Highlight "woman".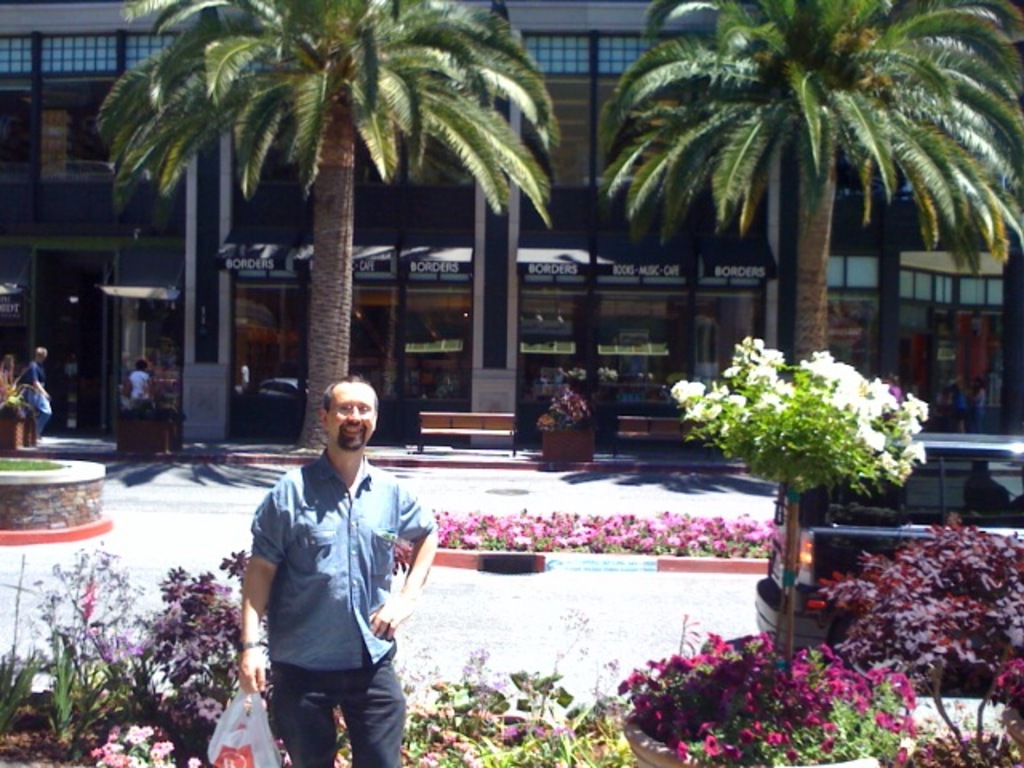
Highlighted region: select_region(120, 358, 150, 408).
